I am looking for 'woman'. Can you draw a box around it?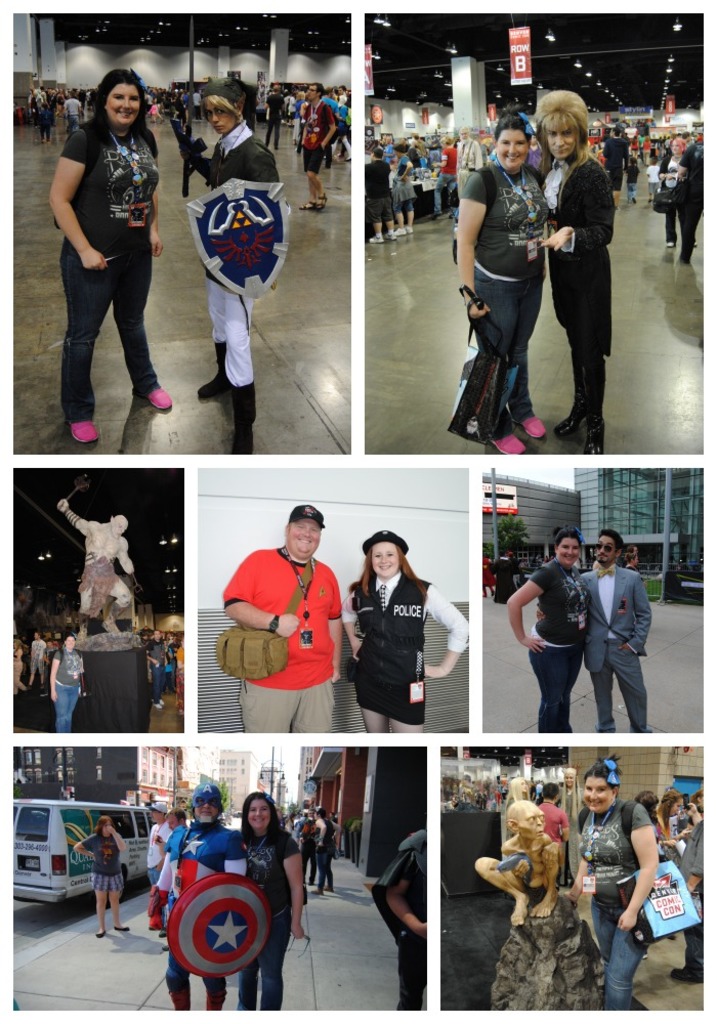
Sure, the bounding box is box(43, 55, 169, 451).
